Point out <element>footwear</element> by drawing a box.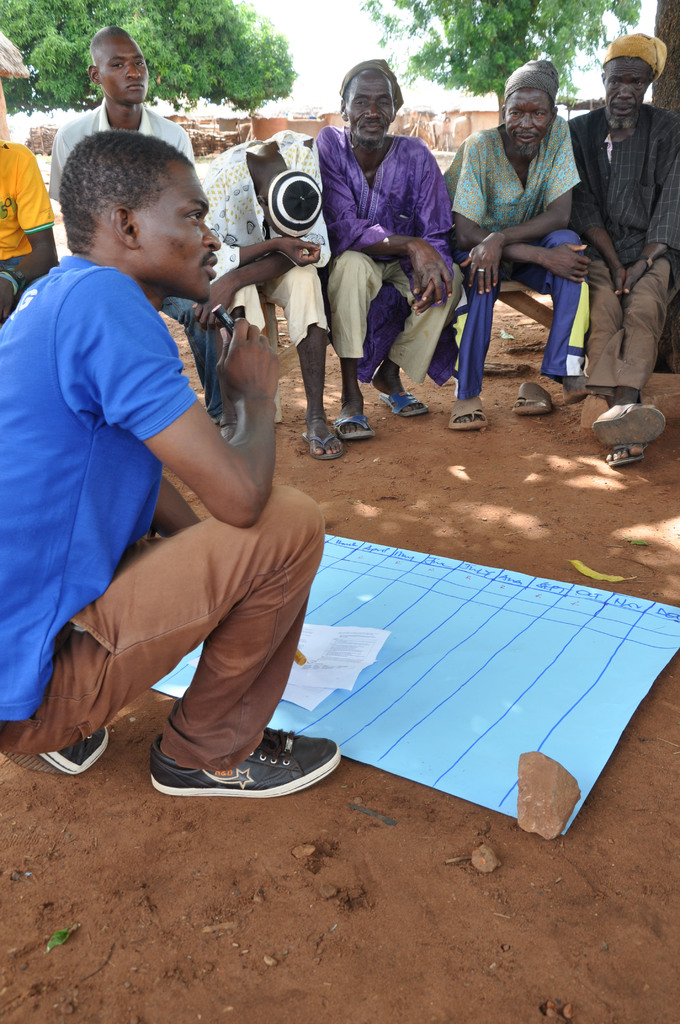
bbox=(302, 433, 345, 463).
